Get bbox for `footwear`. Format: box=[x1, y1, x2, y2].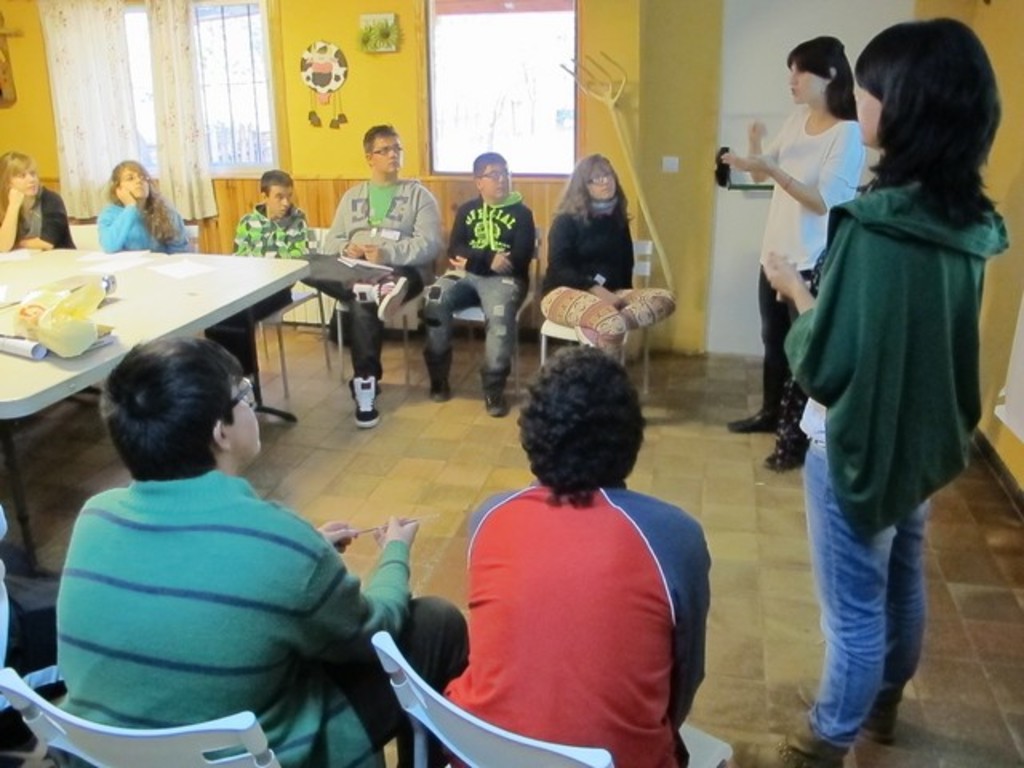
box=[728, 714, 842, 766].
